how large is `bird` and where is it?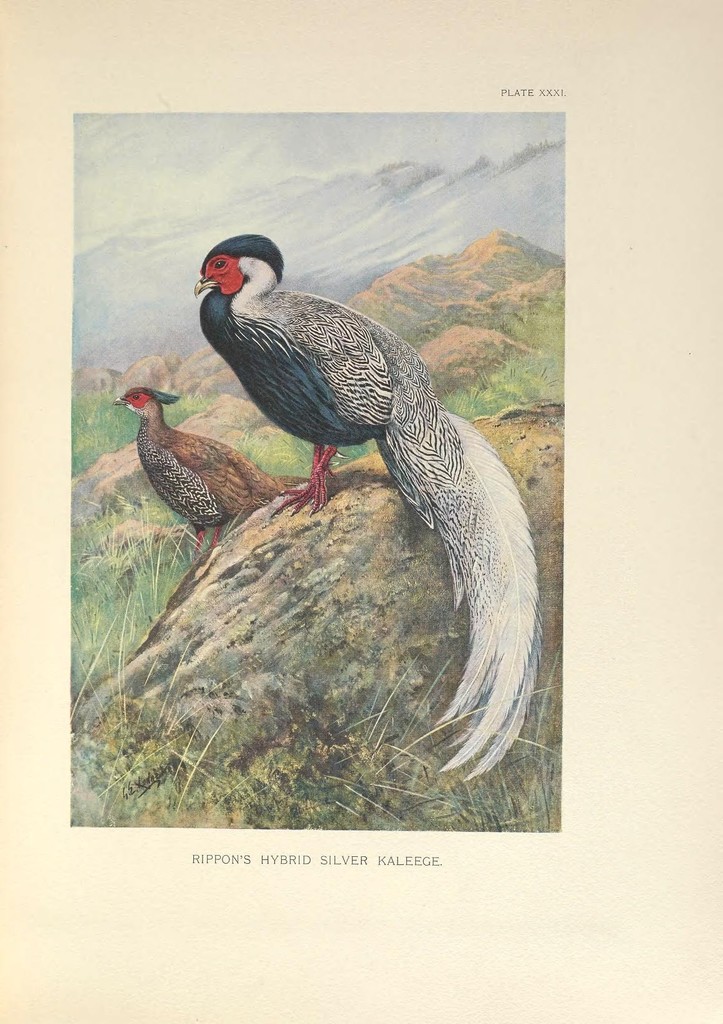
Bounding box: x1=113 y1=383 x2=309 y2=559.
